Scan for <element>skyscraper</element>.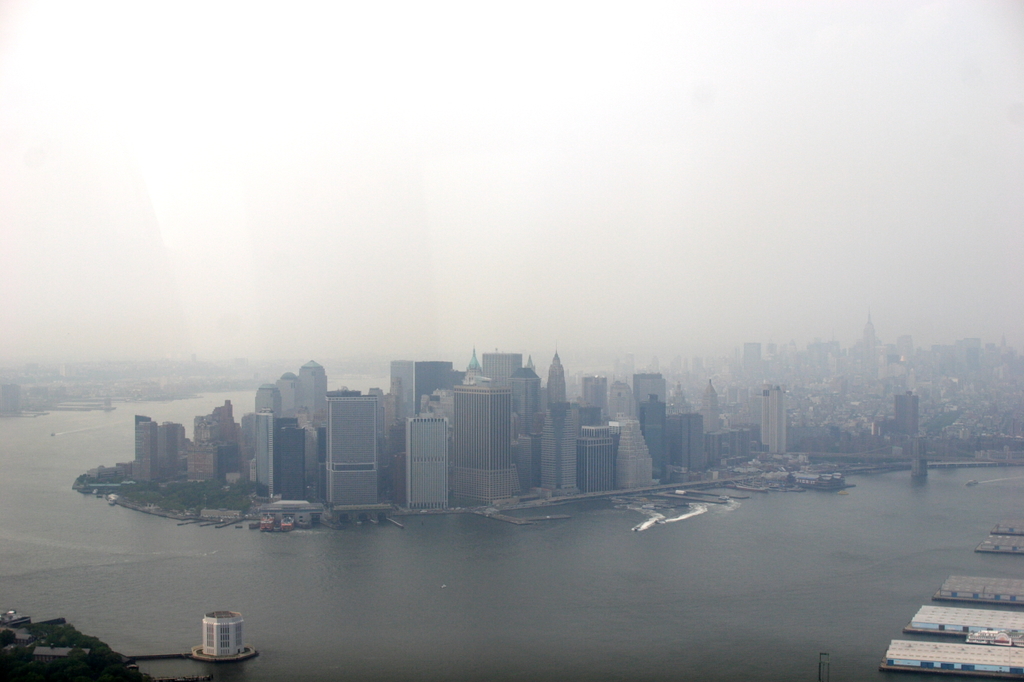
Scan result: x1=323, y1=395, x2=379, y2=508.
